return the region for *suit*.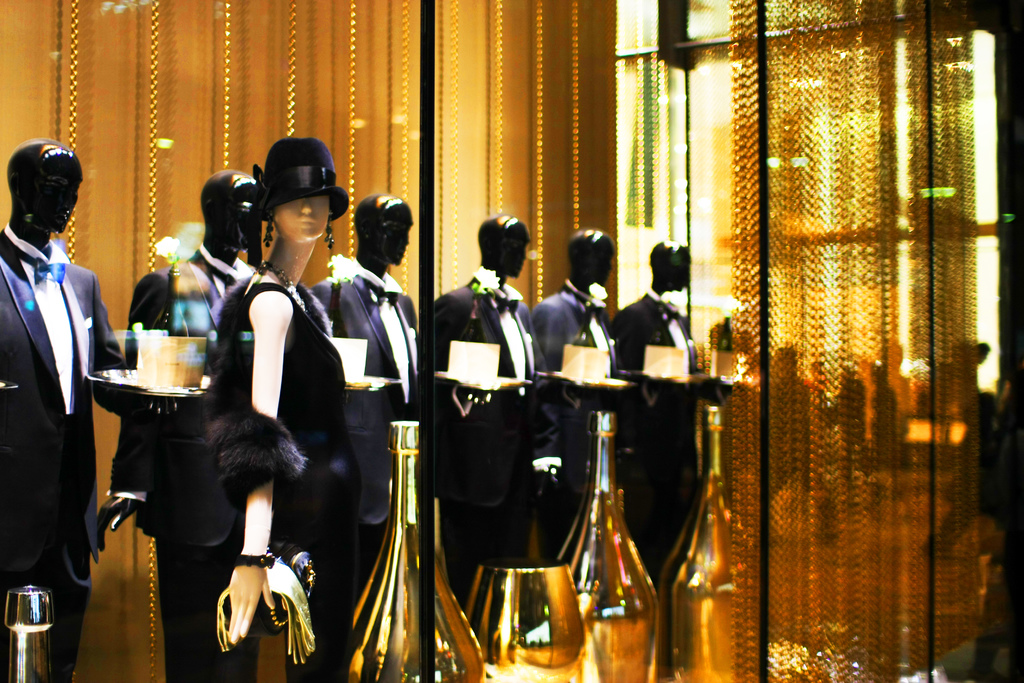
(6, 144, 107, 625).
